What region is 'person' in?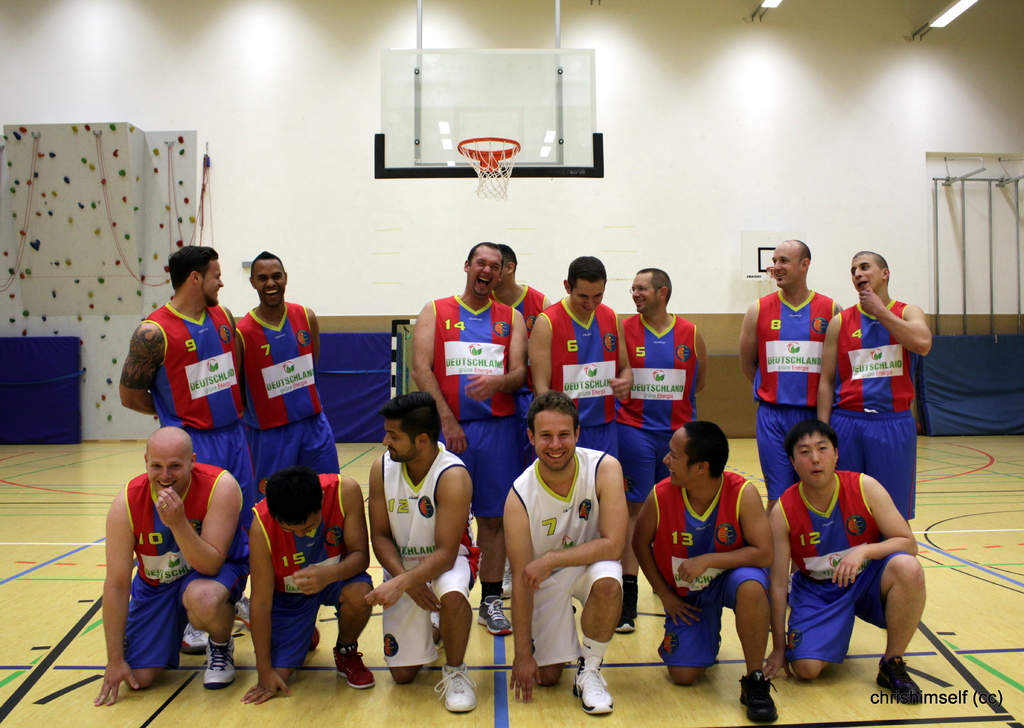
{"left": 818, "top": 251, "right": 931, "bottom": 529}.
